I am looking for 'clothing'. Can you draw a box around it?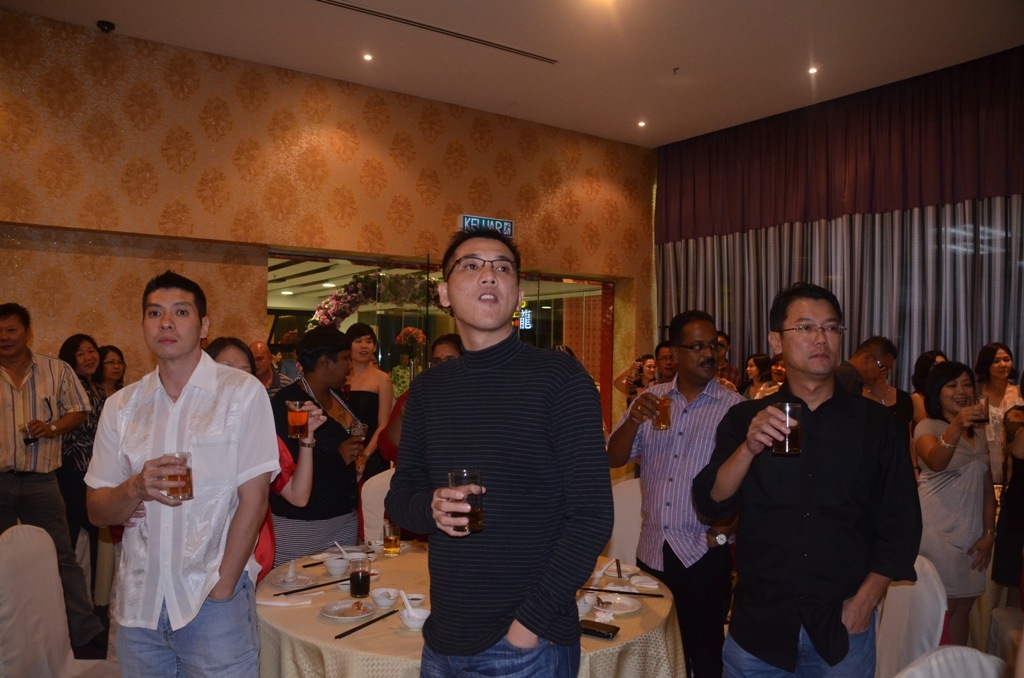
Sure, the bounding box is <region>714, 376, 757, 419</region>.
